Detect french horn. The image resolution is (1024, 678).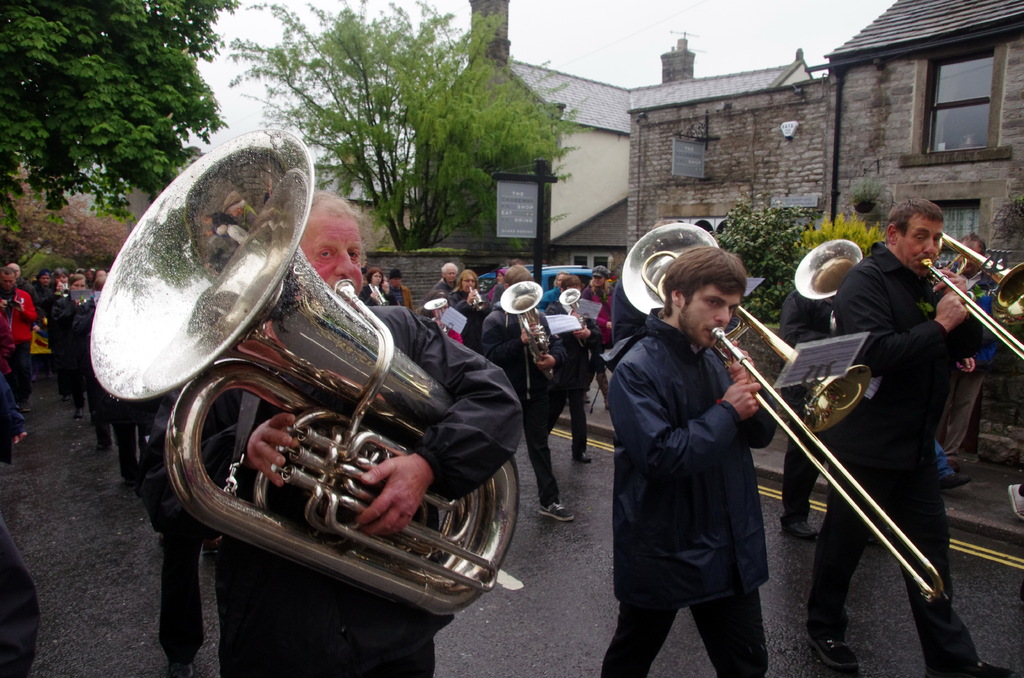
bbox=[618, 222, 947, 597].
